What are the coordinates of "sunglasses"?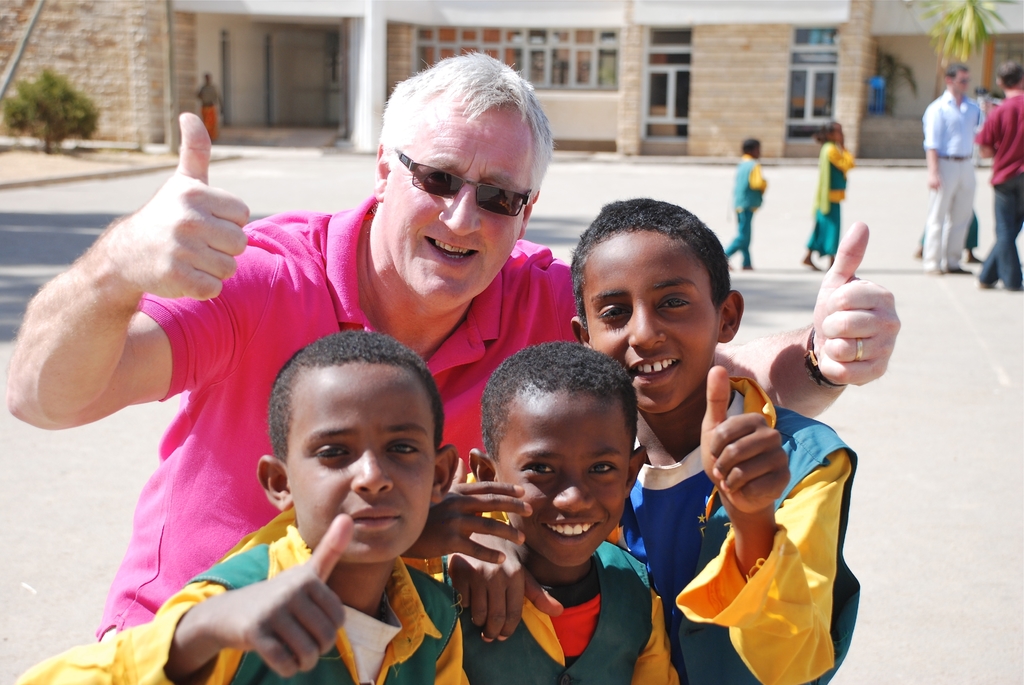
rect(391, 148, 535, 217).
